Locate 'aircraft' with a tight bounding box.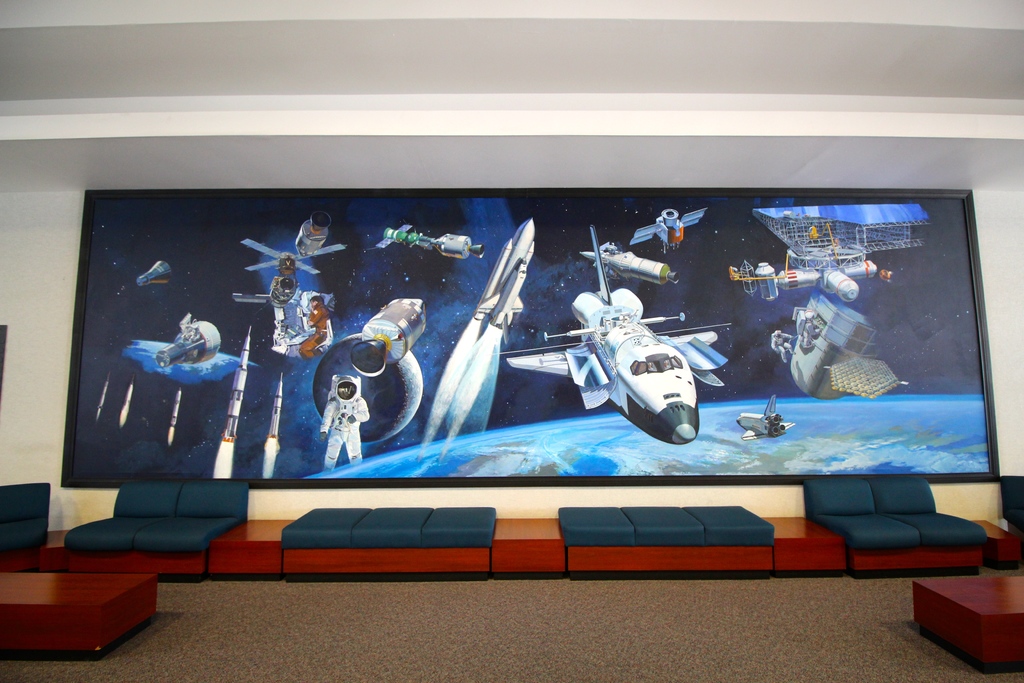
[580, 242, 676, 286].
